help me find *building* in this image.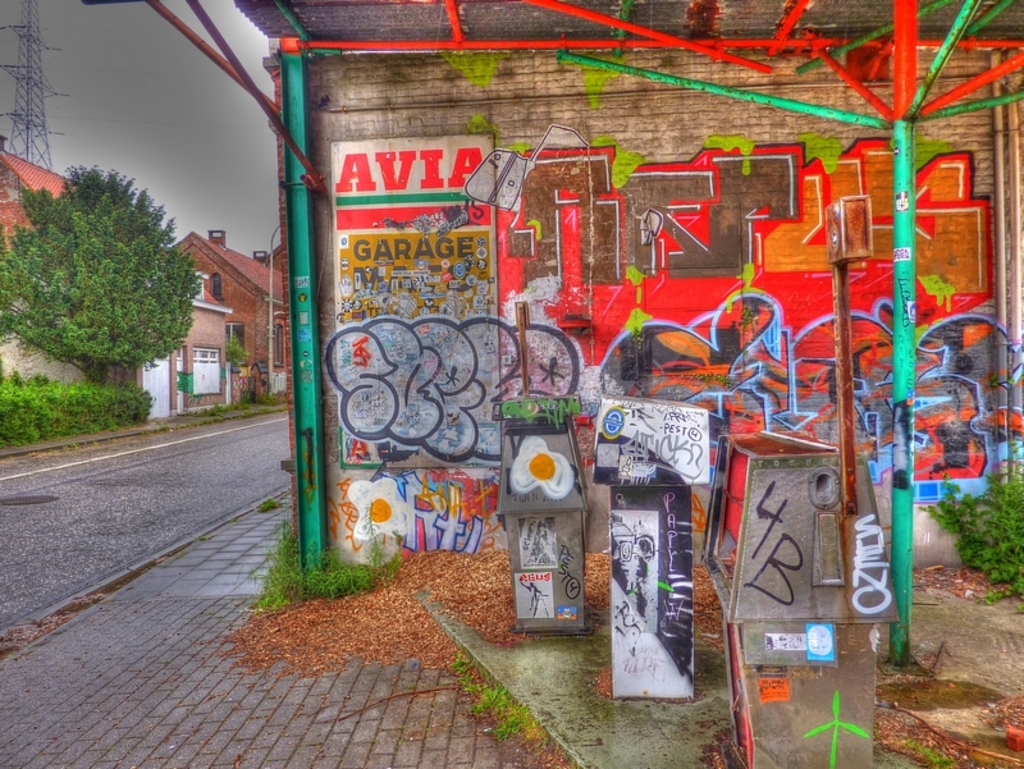
Found it: locate(0, 148, 76, 256).
